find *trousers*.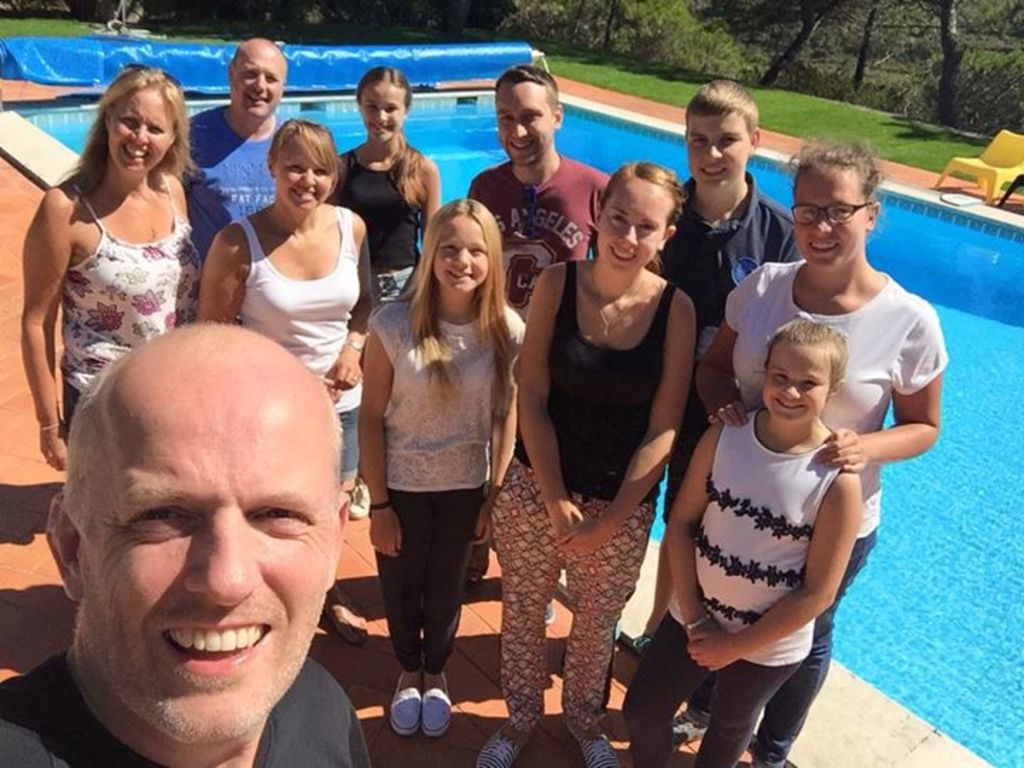
Rect(617, 617, 796, 767).
